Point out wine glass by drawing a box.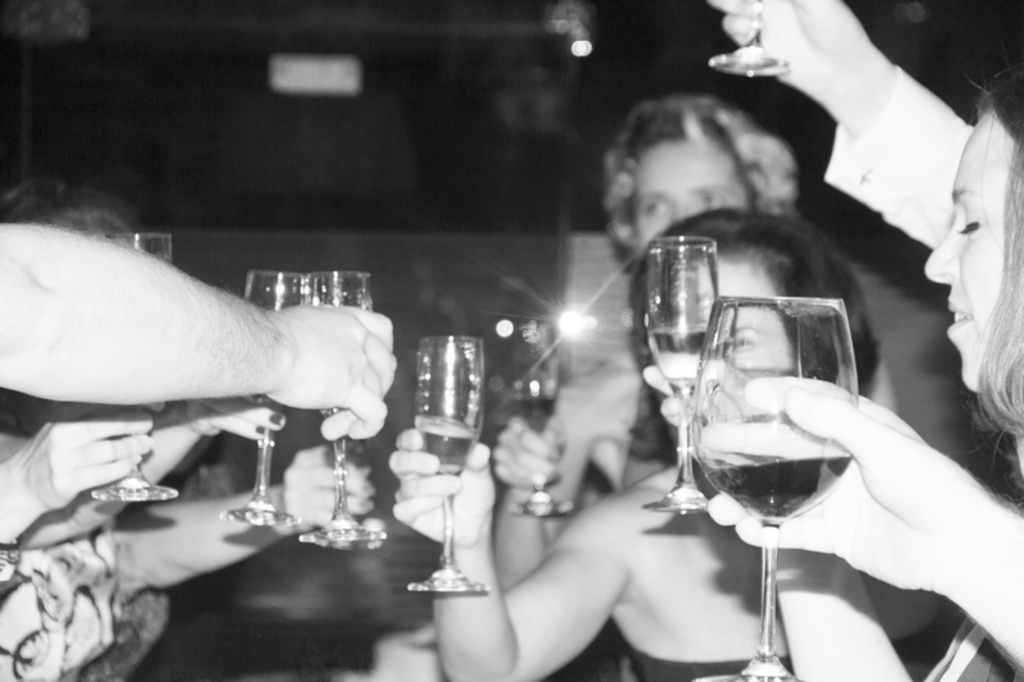
[87, 230, 175, 498].
